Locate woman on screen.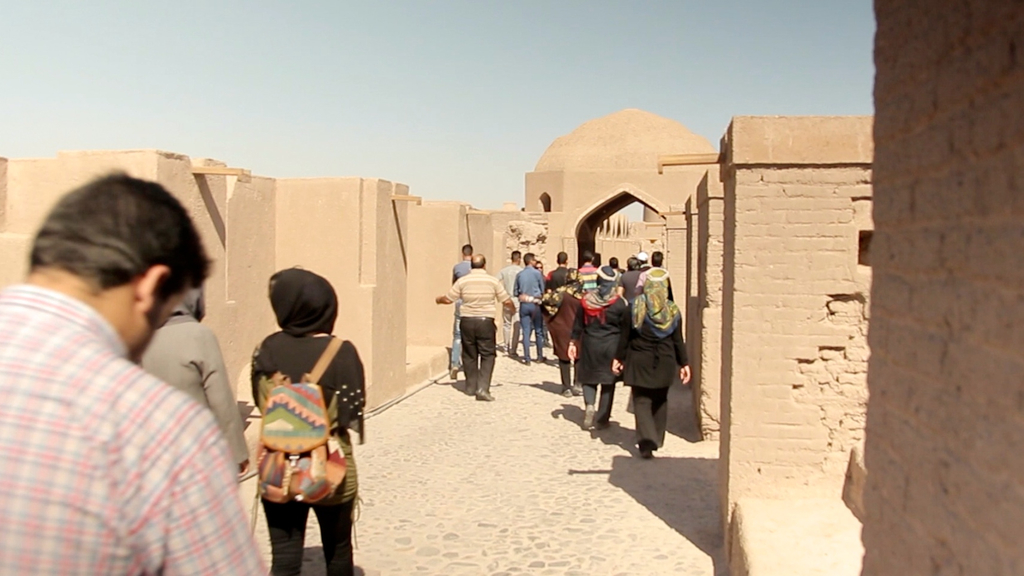
On screen at rect(564, 261, 628, 429).
